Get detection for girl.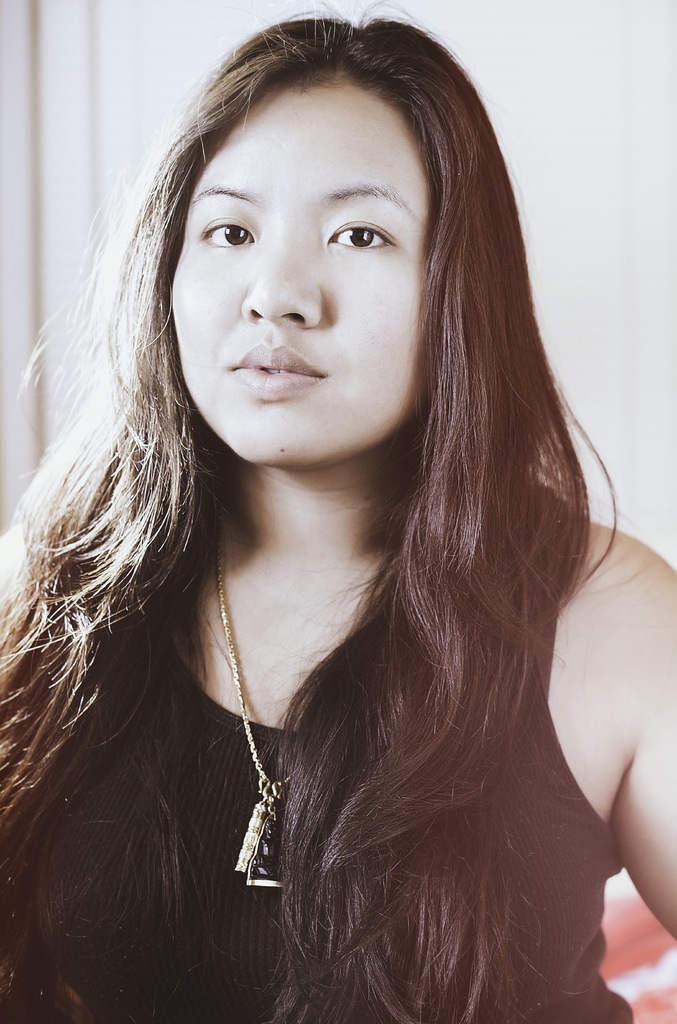
Detection: (0,0,676,1023).
